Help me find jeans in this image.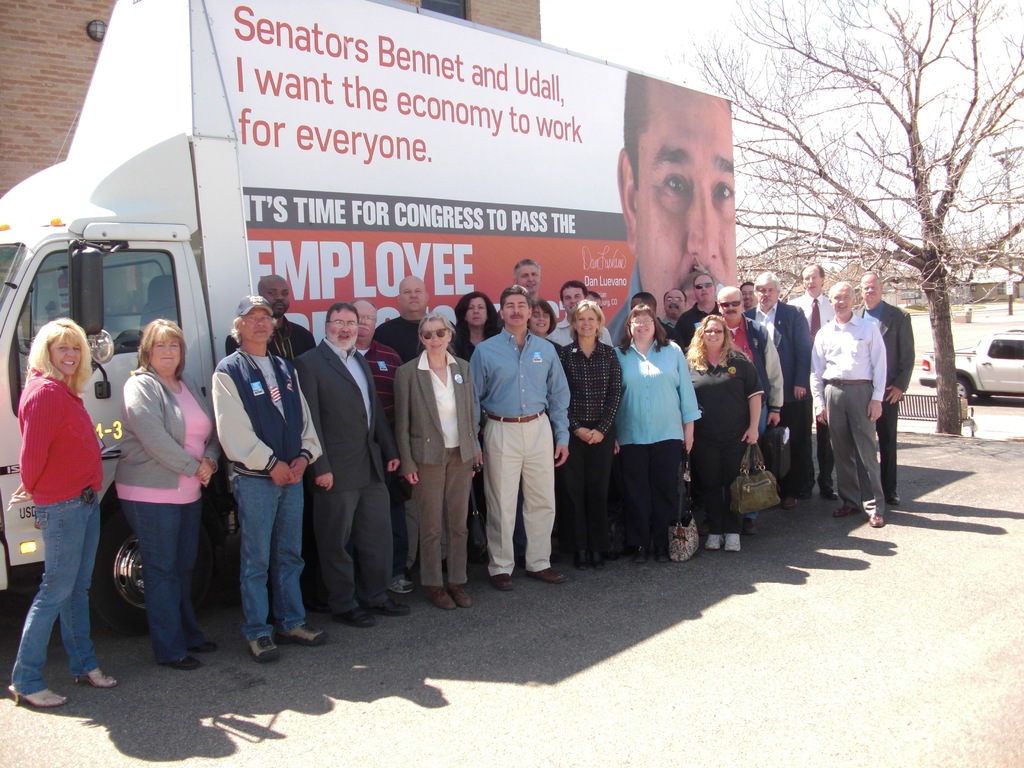
Found it: {"left": 13, "top": 472, "right": 108, "bottom": 718}.
